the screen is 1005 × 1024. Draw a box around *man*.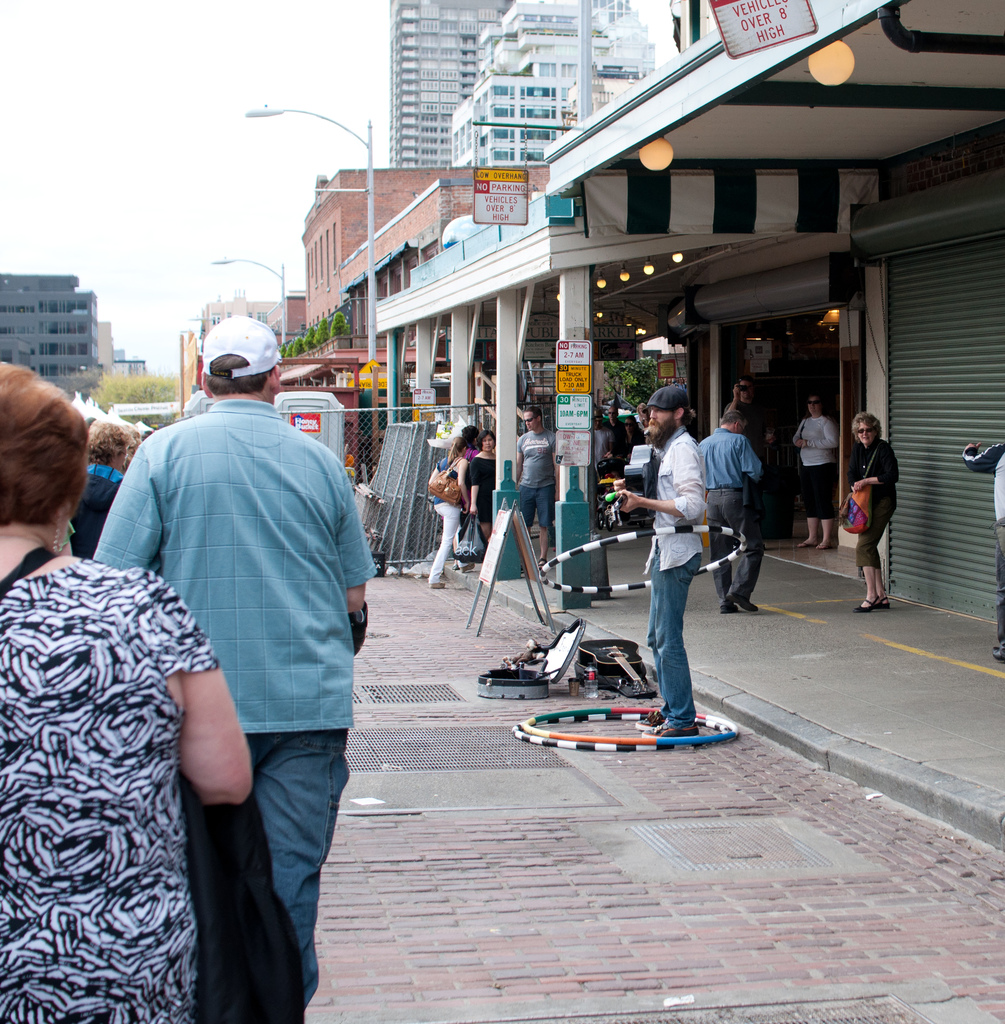
region(515, 408, 559, 571).
